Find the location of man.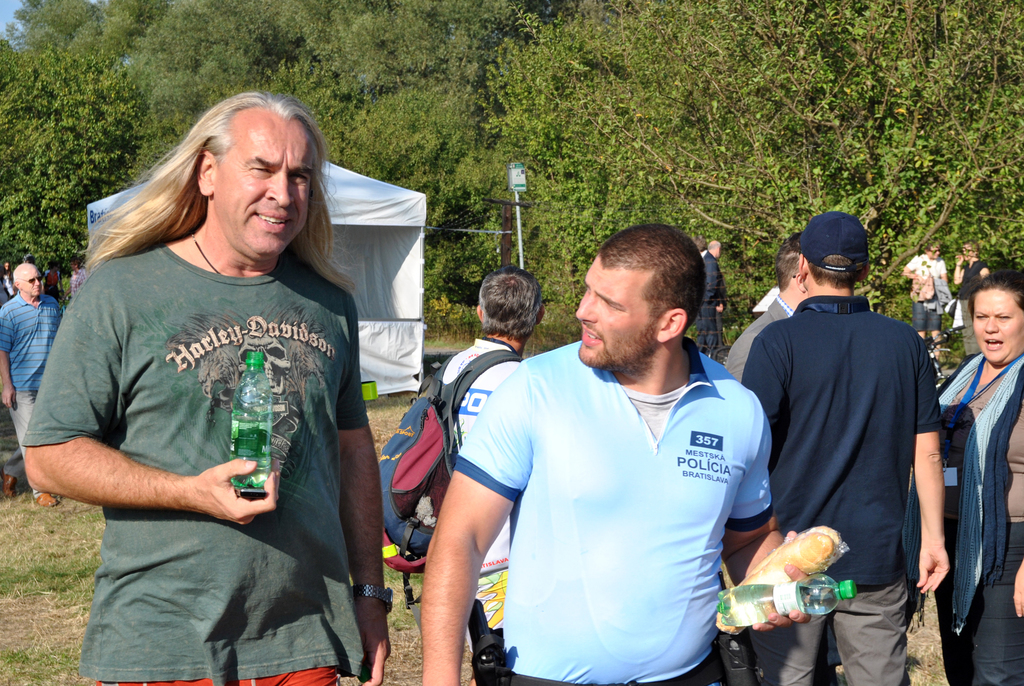
Location: (694,236,731,359).
